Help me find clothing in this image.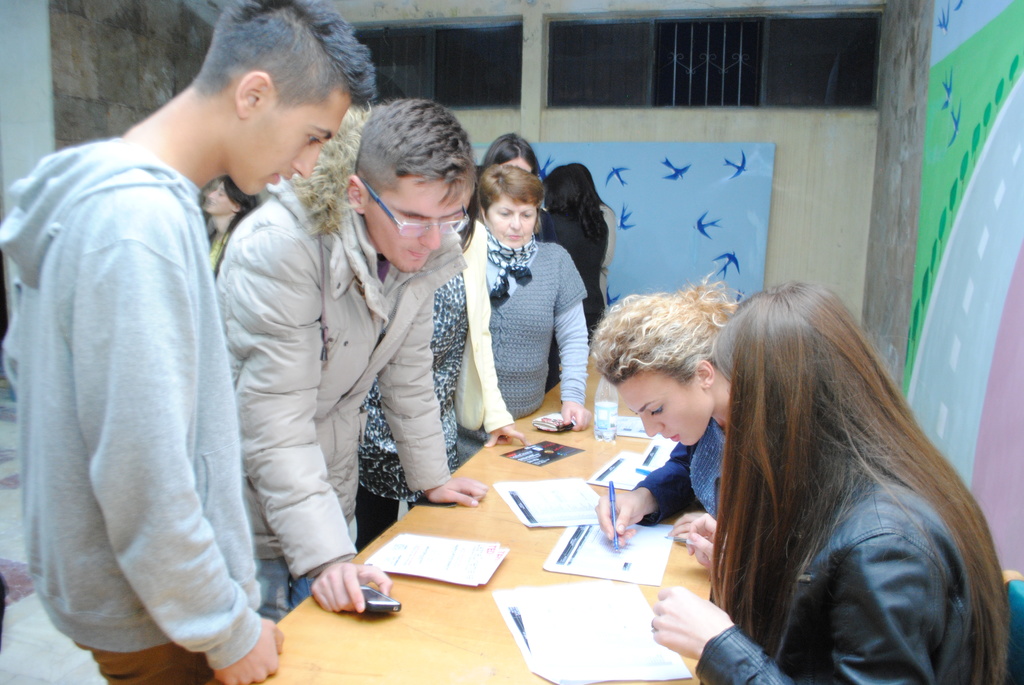
Found it: region(481, 224, 589, 418).
